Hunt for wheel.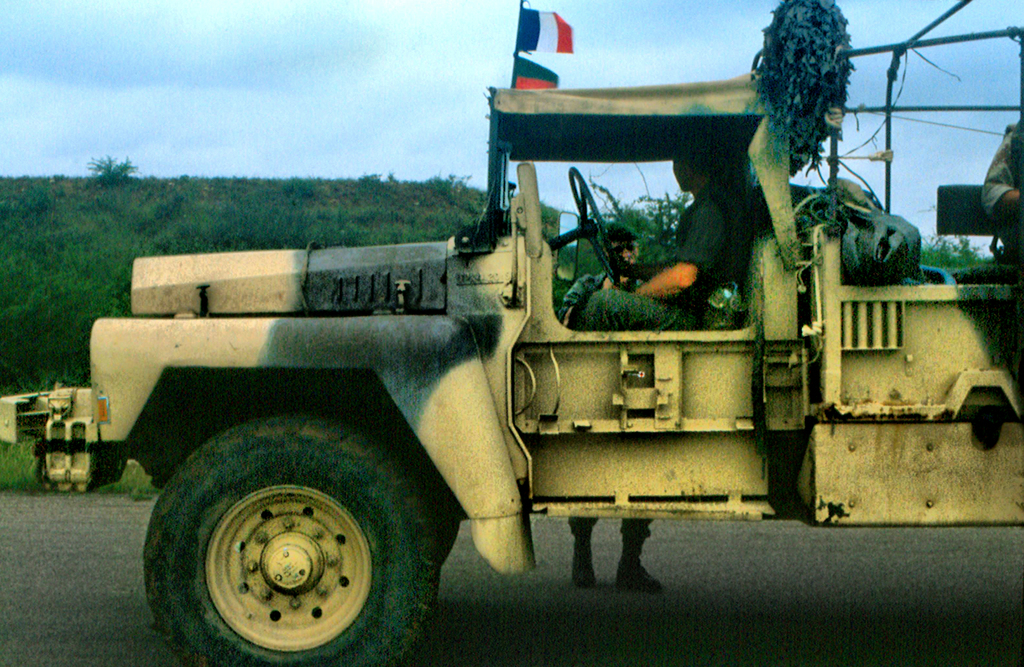
Hunted down at [561, 157, 622, 287].
